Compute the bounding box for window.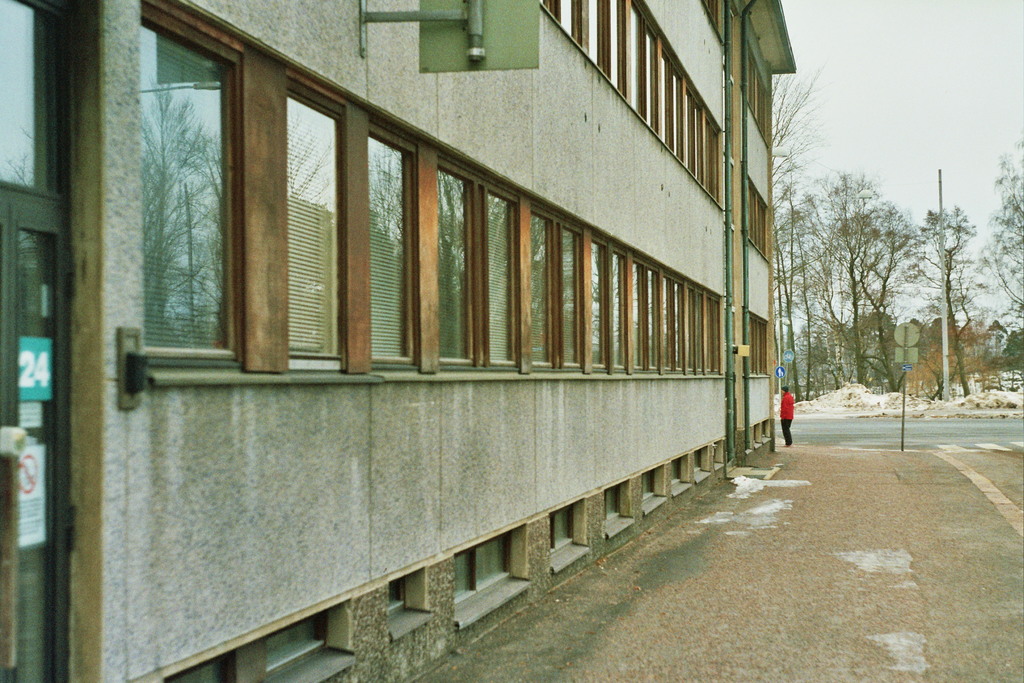
744/303/769/374.
